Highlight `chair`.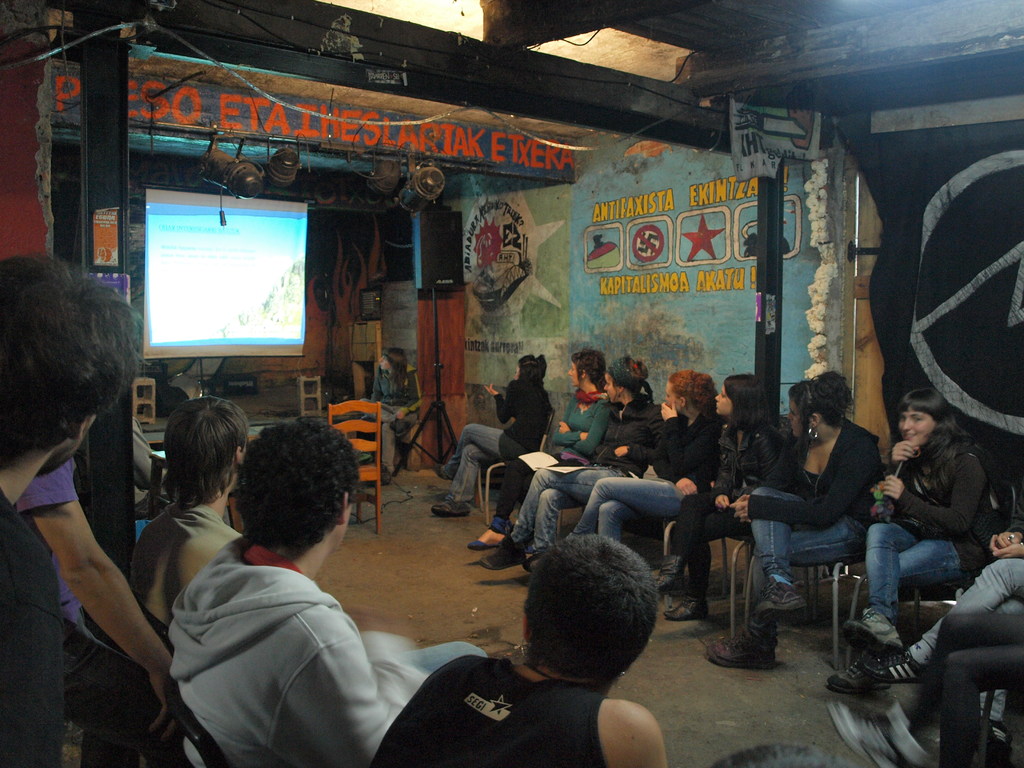
Highlighted region: (x1=845, y1=474, x2=1017, y2=673).
